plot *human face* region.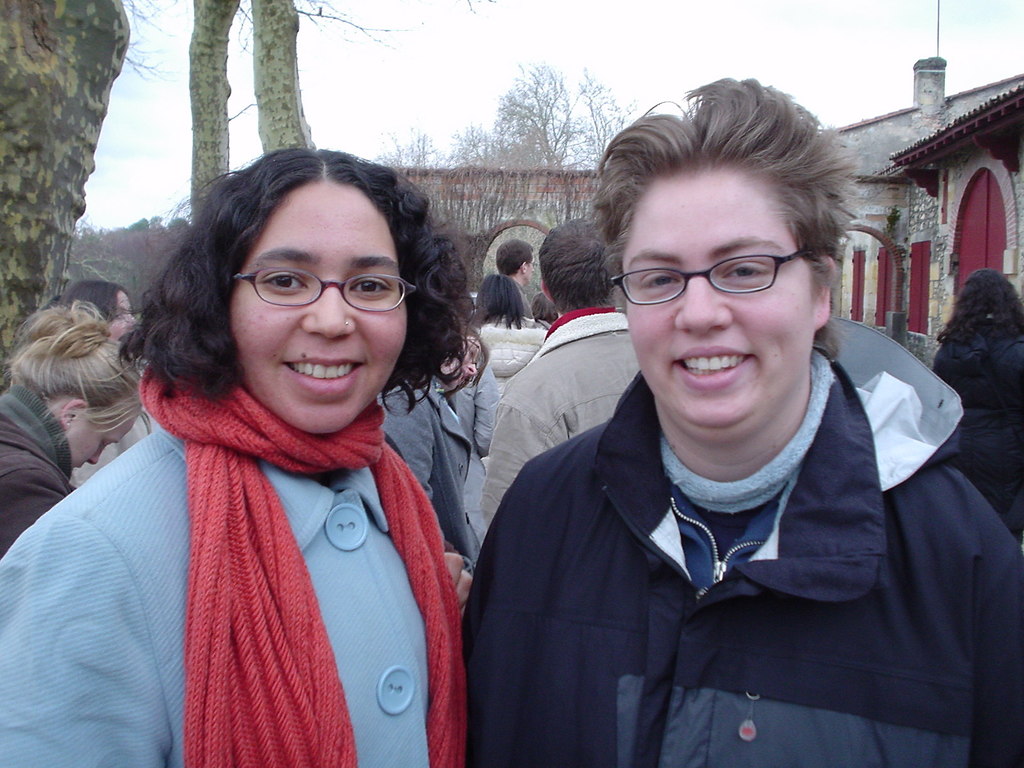
Plotted at bbox=[108, 292, 138, 338].
